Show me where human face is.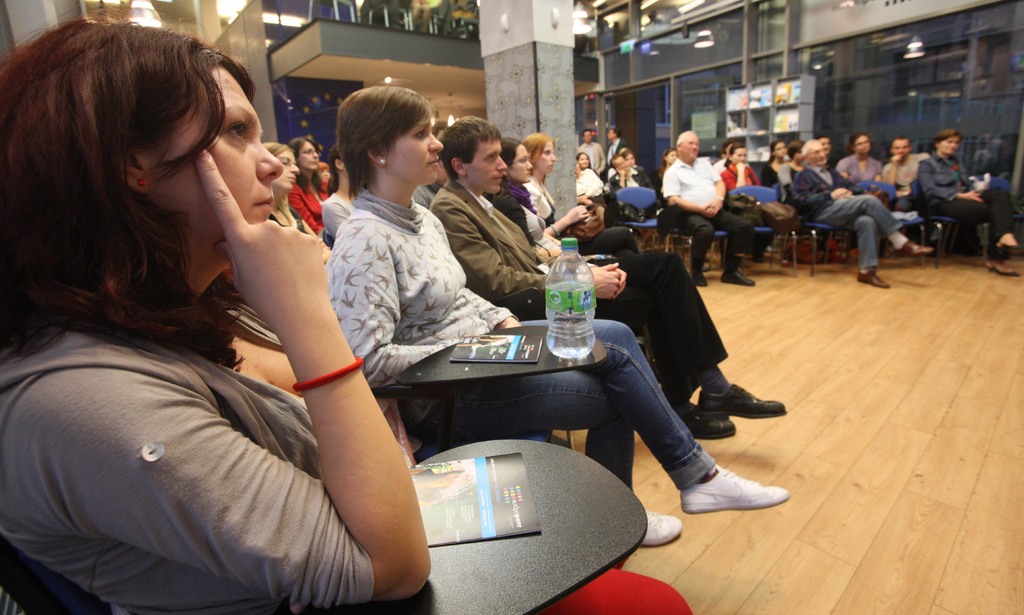
human face is at locate(274, 147, 296, 187).
